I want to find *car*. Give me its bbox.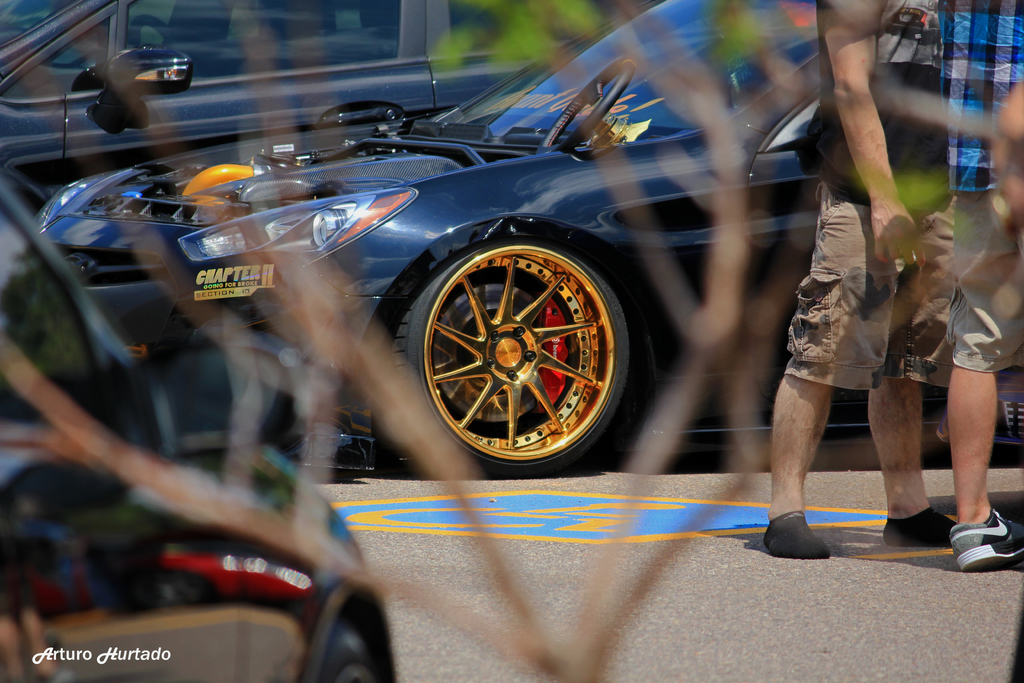
box(0, 180, 398, 682).
